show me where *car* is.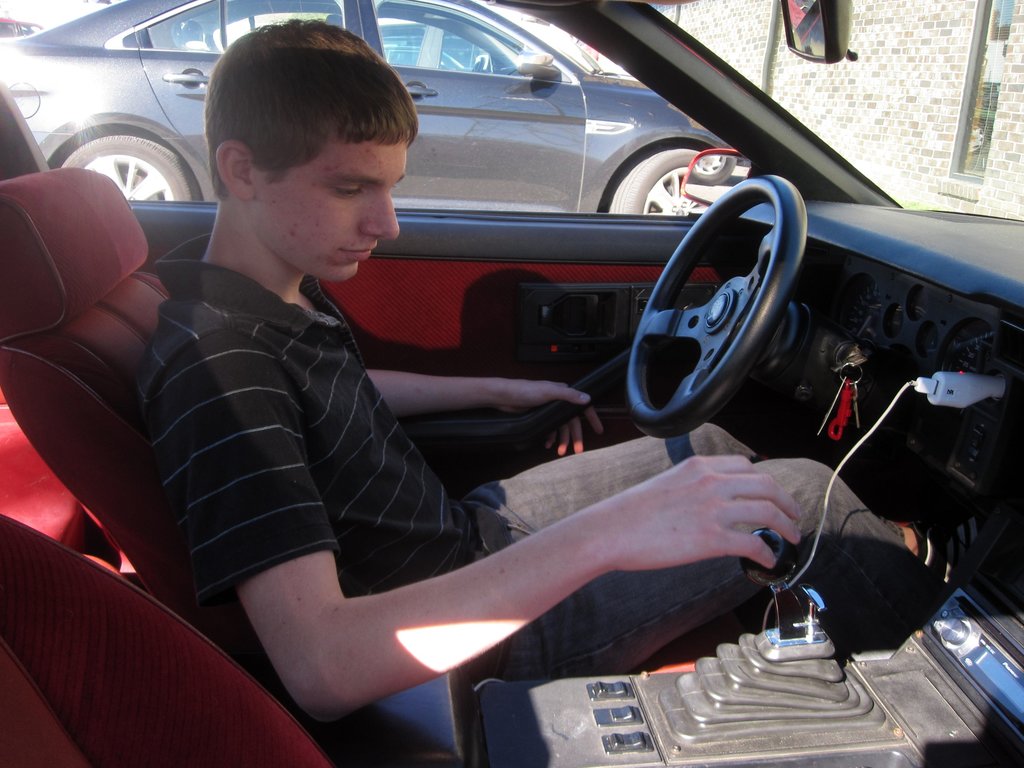
*car* is at detection(0, 0, 740, 216).
